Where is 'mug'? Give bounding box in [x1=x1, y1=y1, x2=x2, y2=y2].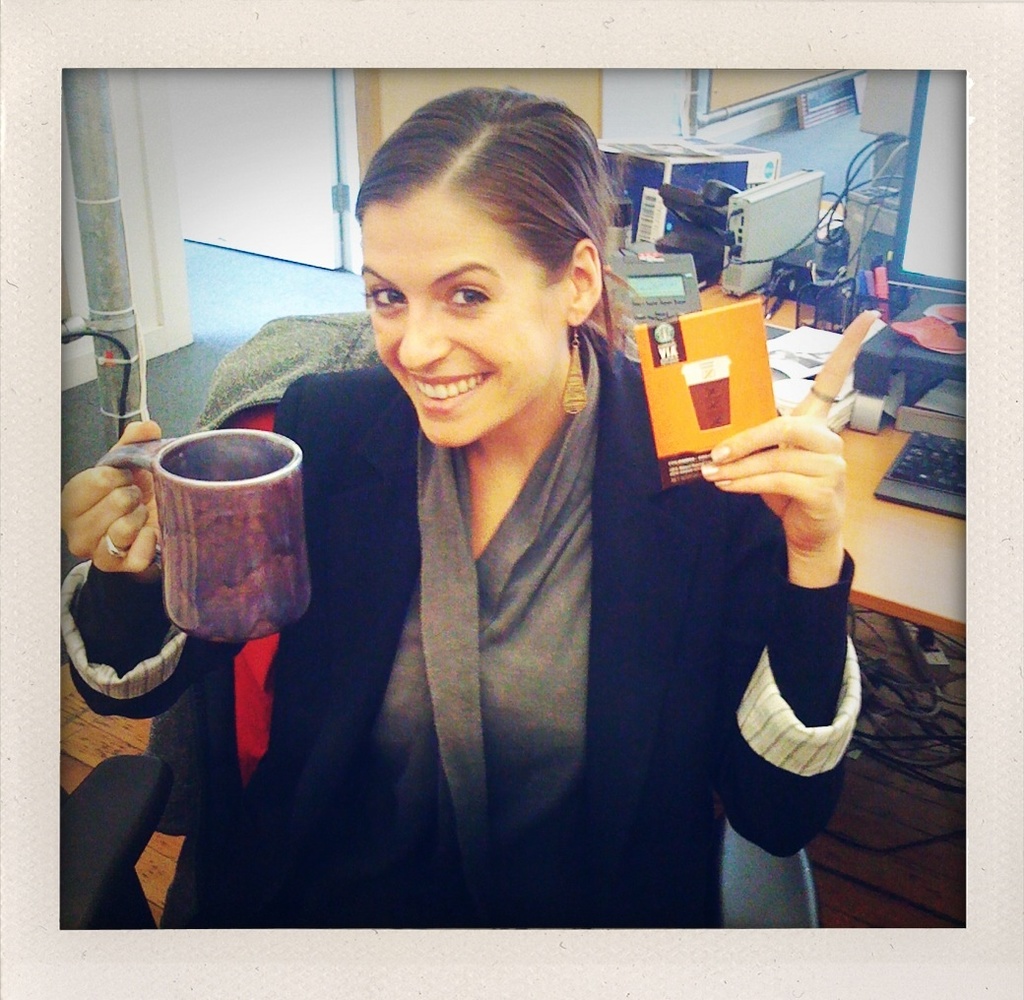
[x1=98, y1=432, x2=315, y2=645].
